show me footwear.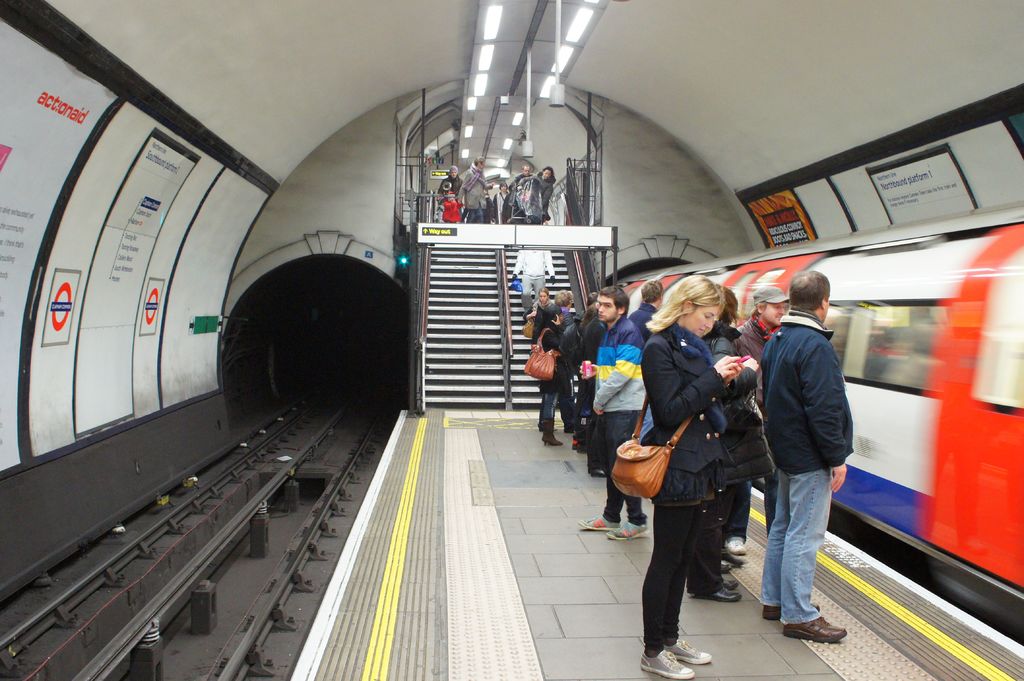
footwear is here: [723,577,737,589].
